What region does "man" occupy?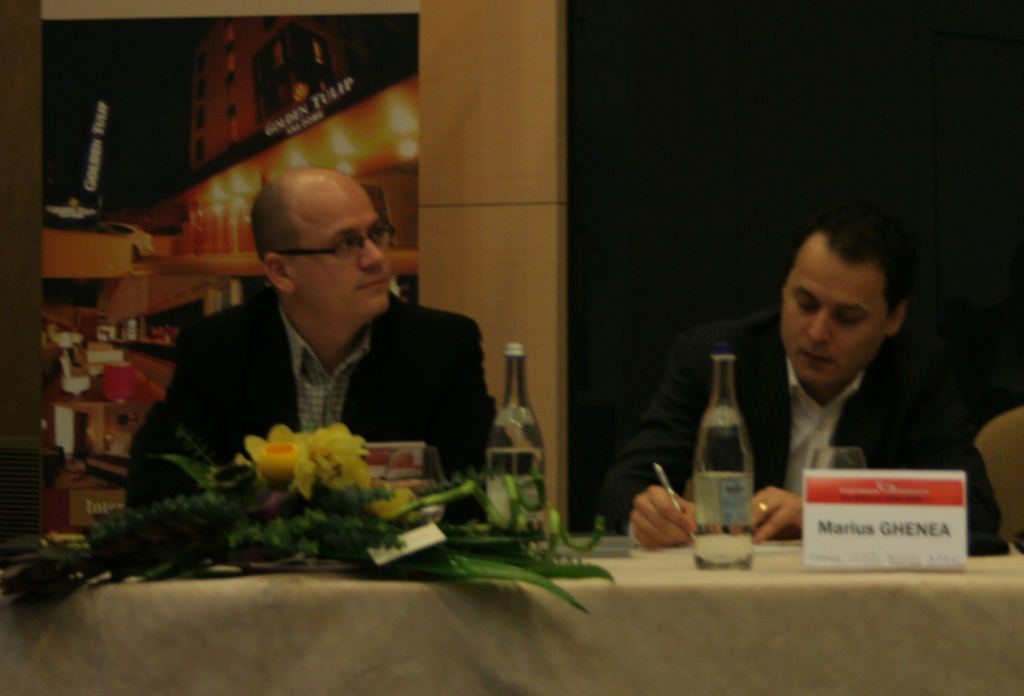
{"x1": 604, "y1": 212, "x2": 999, "y2": 559}.
